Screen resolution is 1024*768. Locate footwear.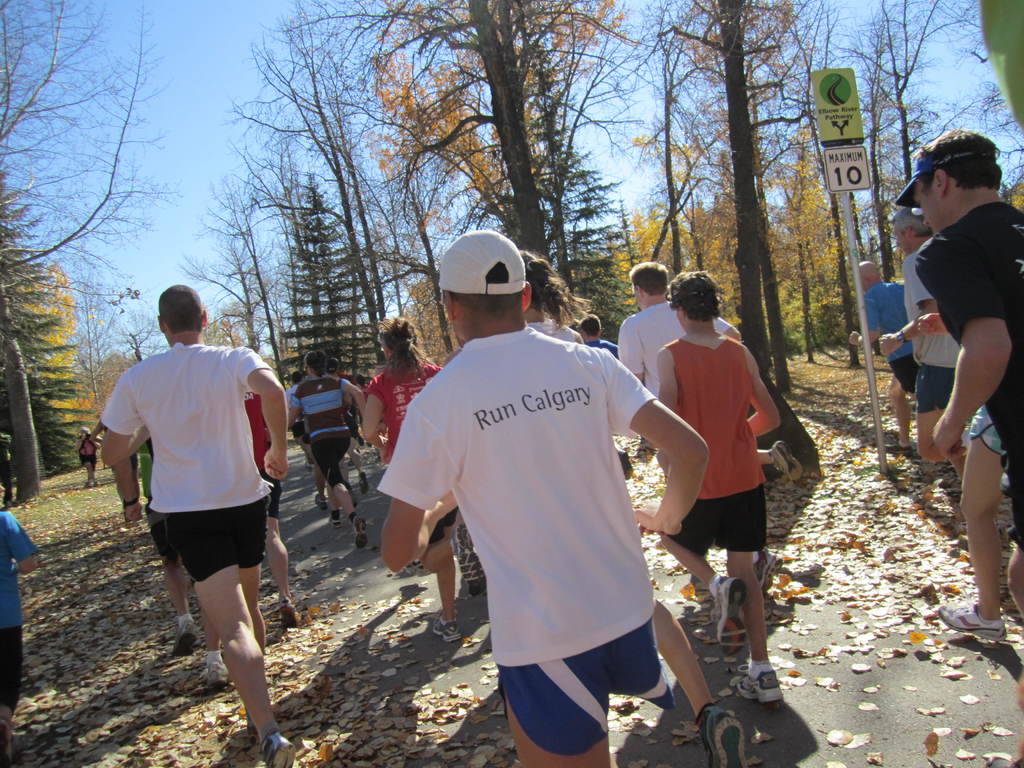
[276,600,303,628].
